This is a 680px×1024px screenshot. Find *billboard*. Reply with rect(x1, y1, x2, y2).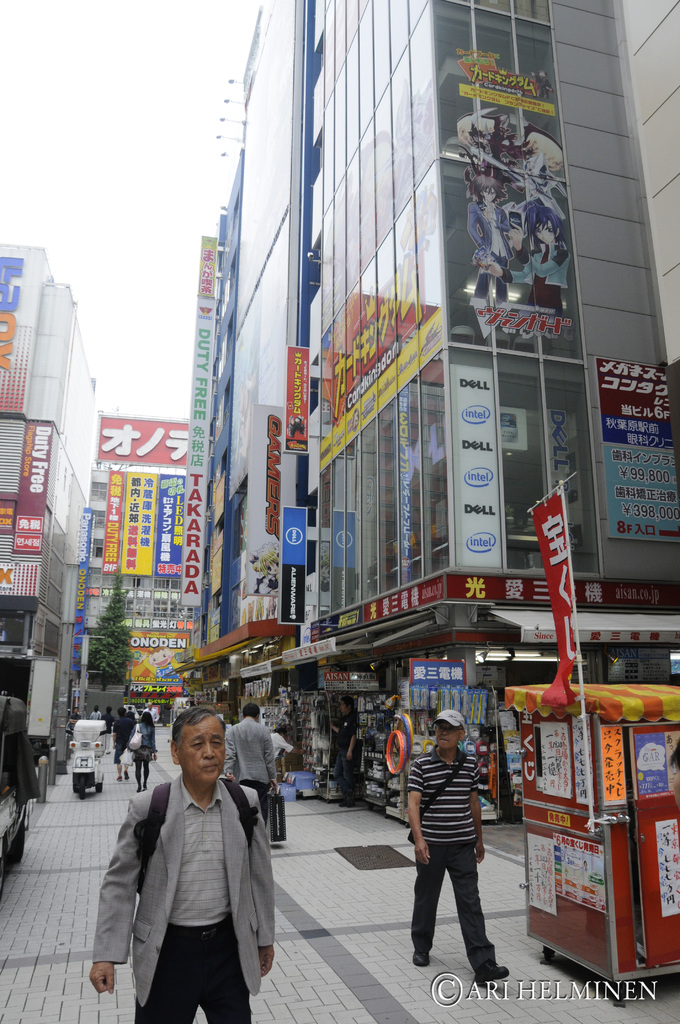
rect(117, 627, 201, 698).
